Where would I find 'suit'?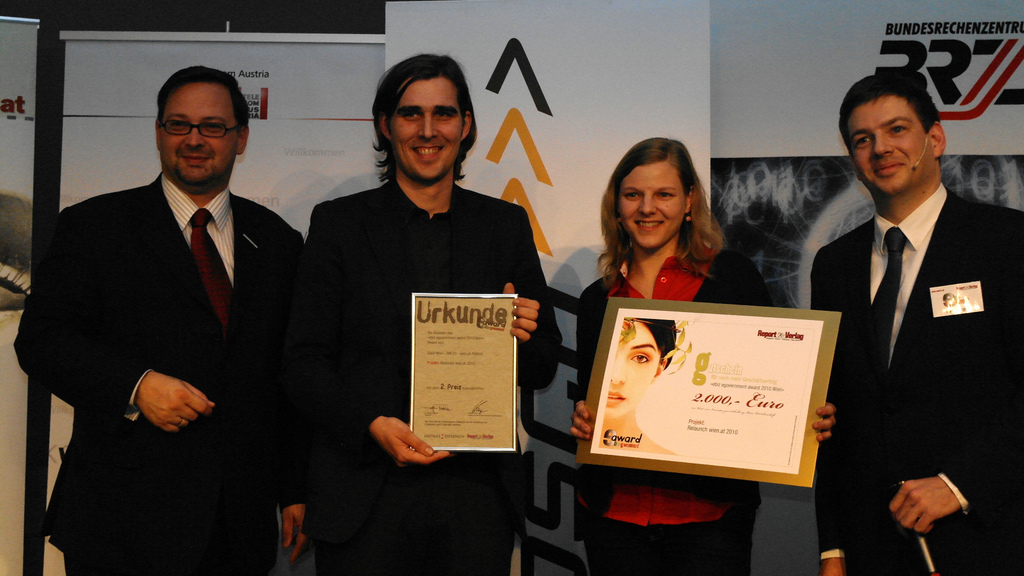
At {"x1": 577, "y1": 247, "x2": 785, "y2": 575}.
